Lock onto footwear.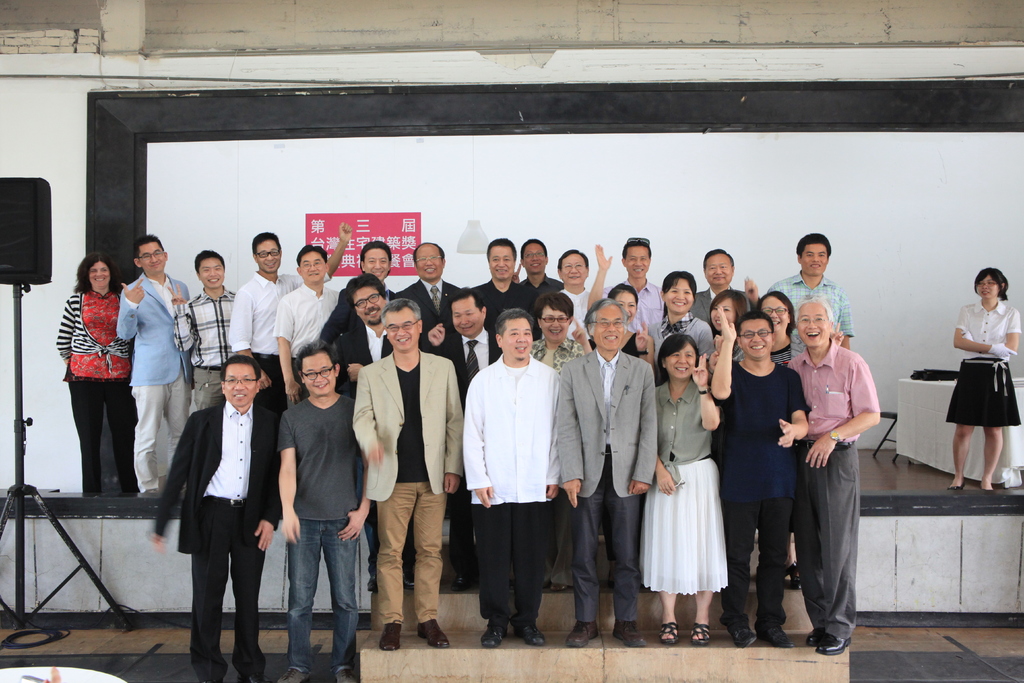
Locked: l=948, t=481, r=967, b=491.
